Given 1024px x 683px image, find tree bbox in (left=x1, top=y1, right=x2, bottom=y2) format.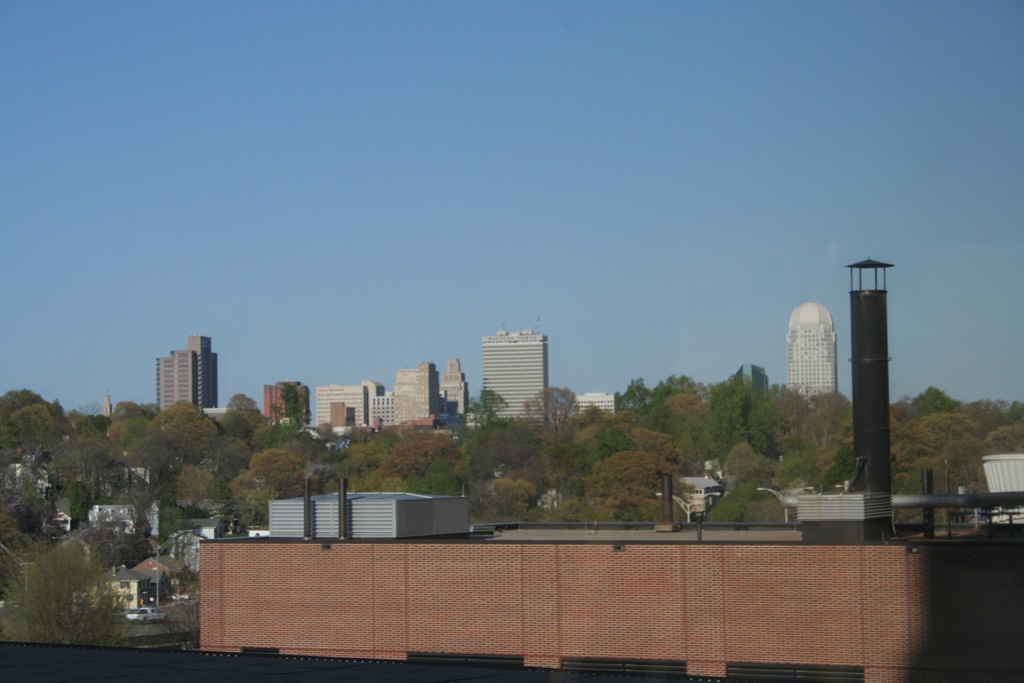
(left=224, top=386, right=269, bottom=424).
